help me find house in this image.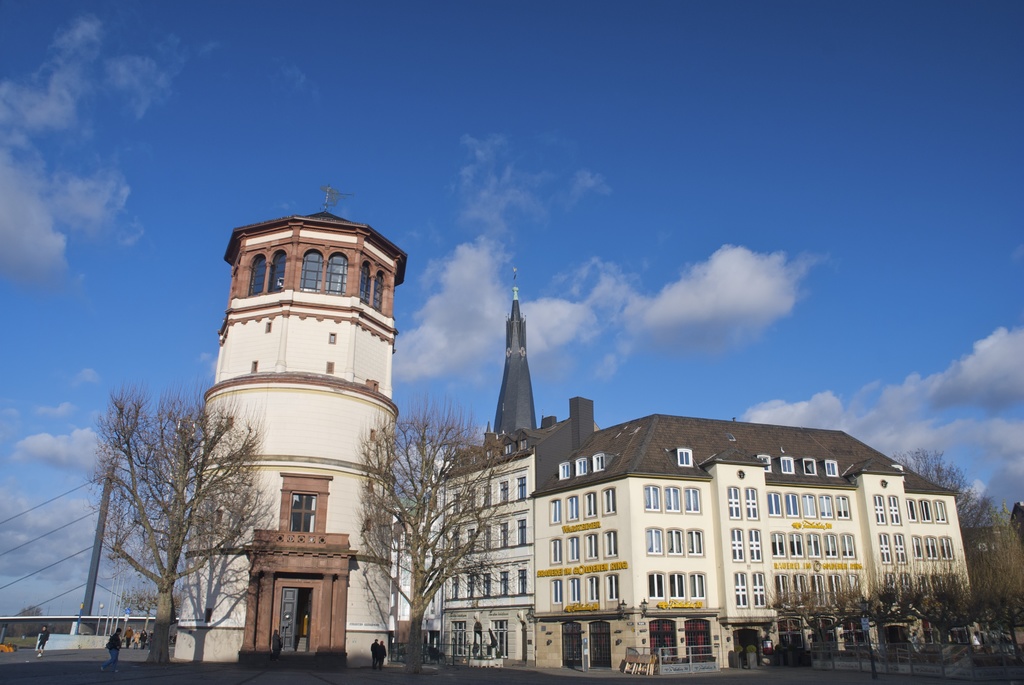
Found it: rect(469, 403, 963, 657).
